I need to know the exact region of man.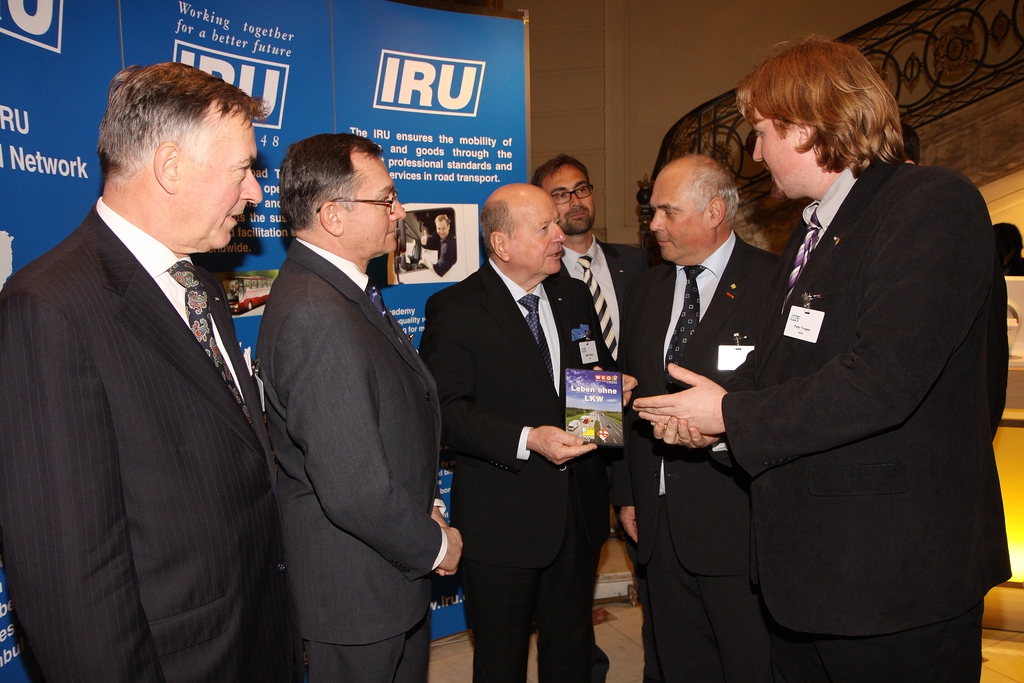
Region: pyautogui.locateOnScreen(621, 155, 783, 682).
